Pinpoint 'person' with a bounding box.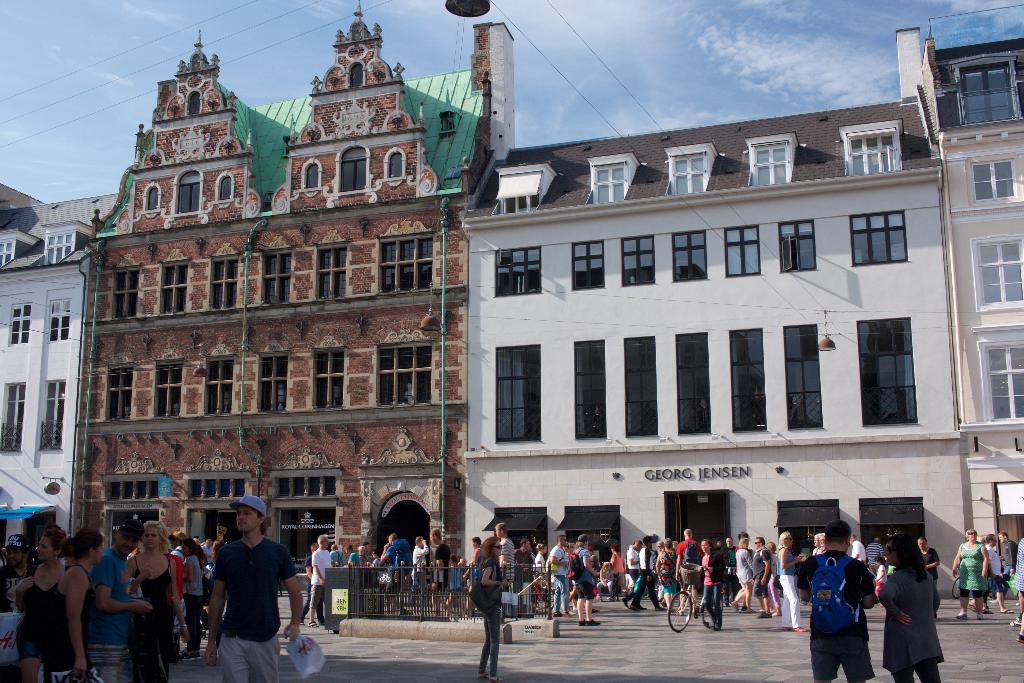
crop(955, 528, 986, 614).
